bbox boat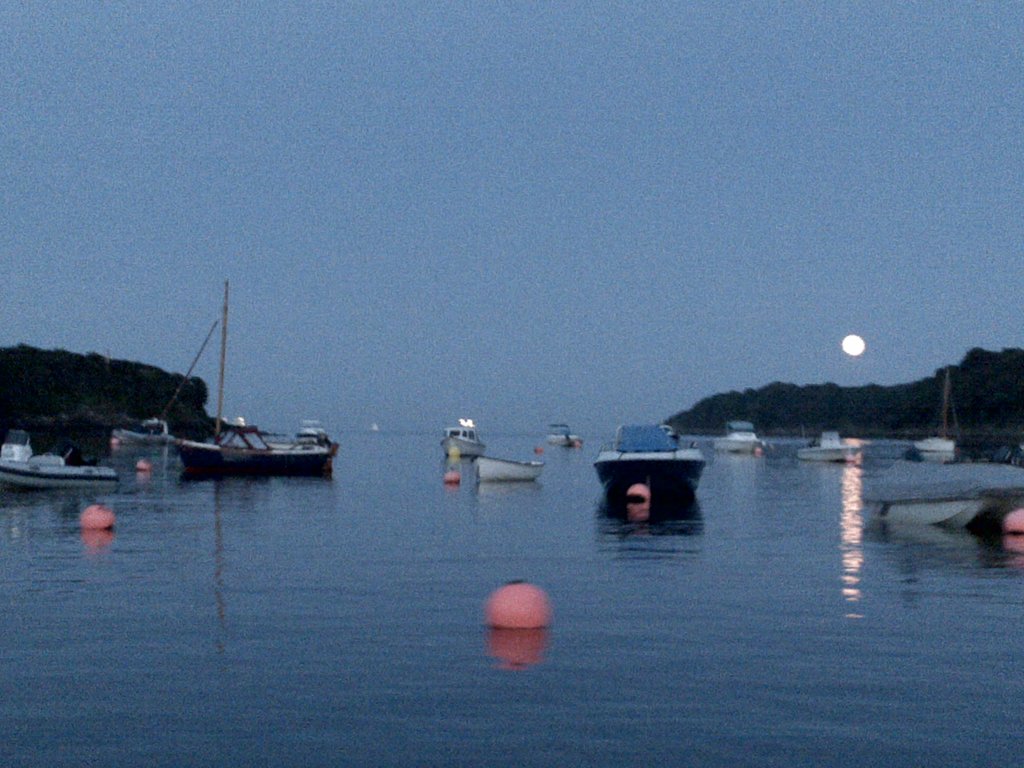
locate(796, 428, 867, 461)
